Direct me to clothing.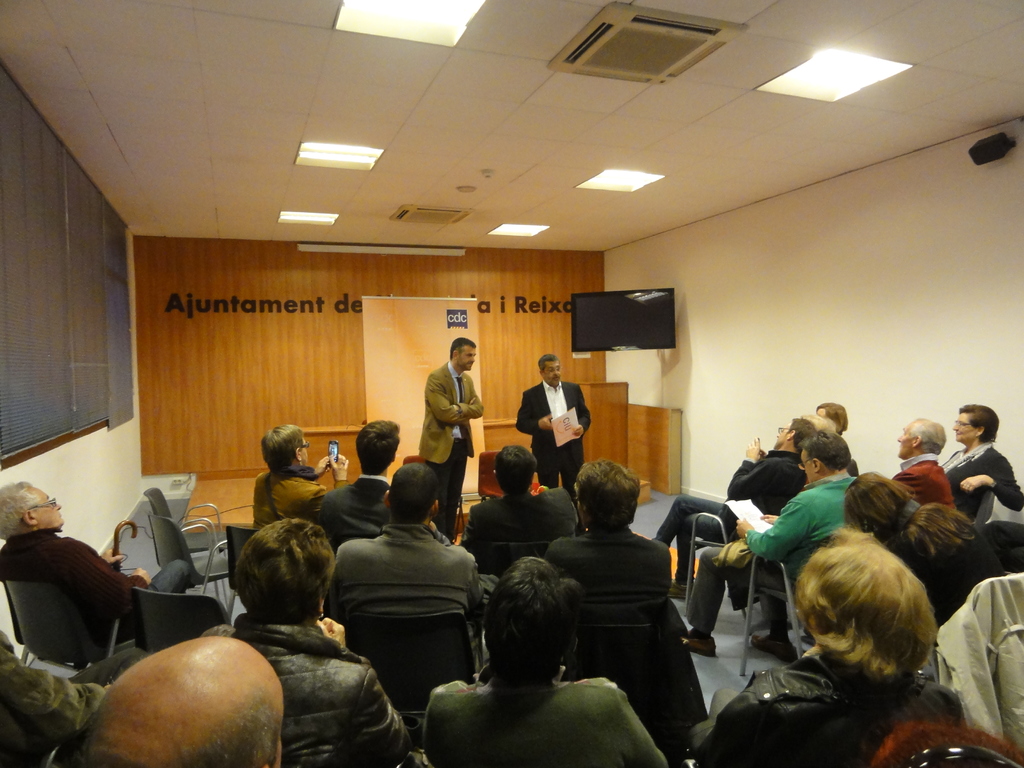
Direction: pyautogui.locateOnScreen(202, 612, 416, 767).
